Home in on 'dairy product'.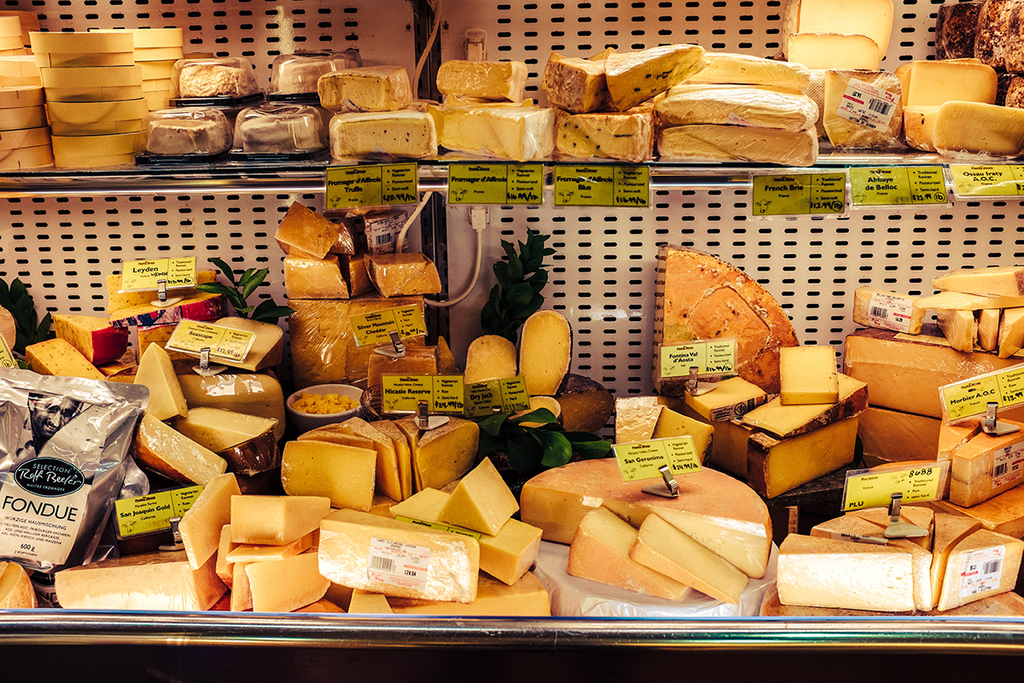
Homed in at (left=905, top=57, right=990, bottom=108).
